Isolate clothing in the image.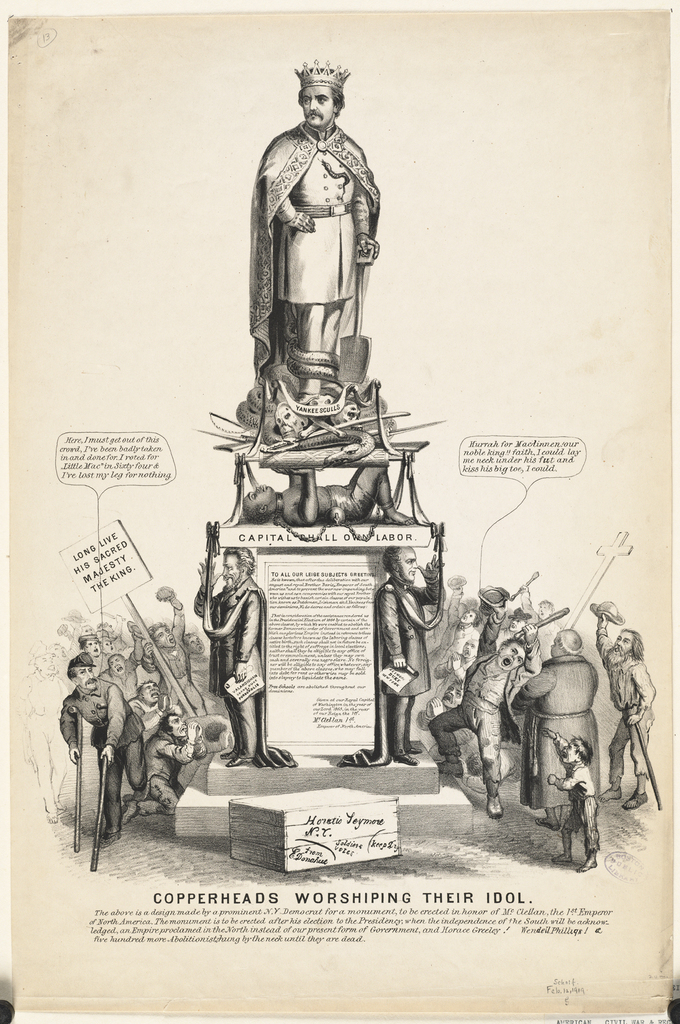
Isolated region: bbox(331, 483, 370, 522).
